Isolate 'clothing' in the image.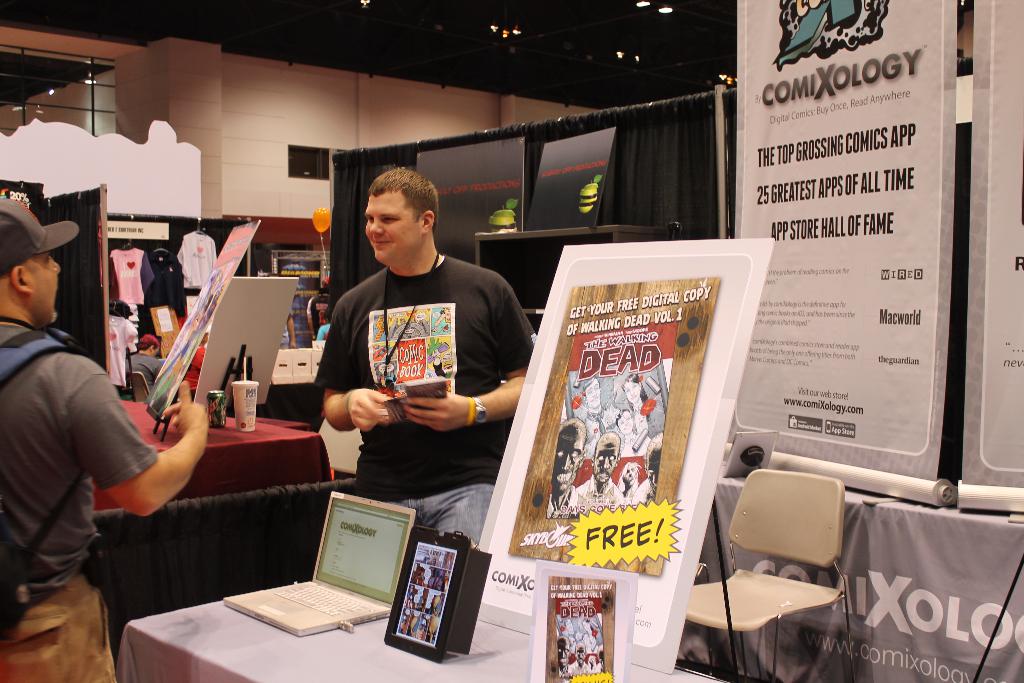
Isolated region: Rect(177, 229, 218, 288).
